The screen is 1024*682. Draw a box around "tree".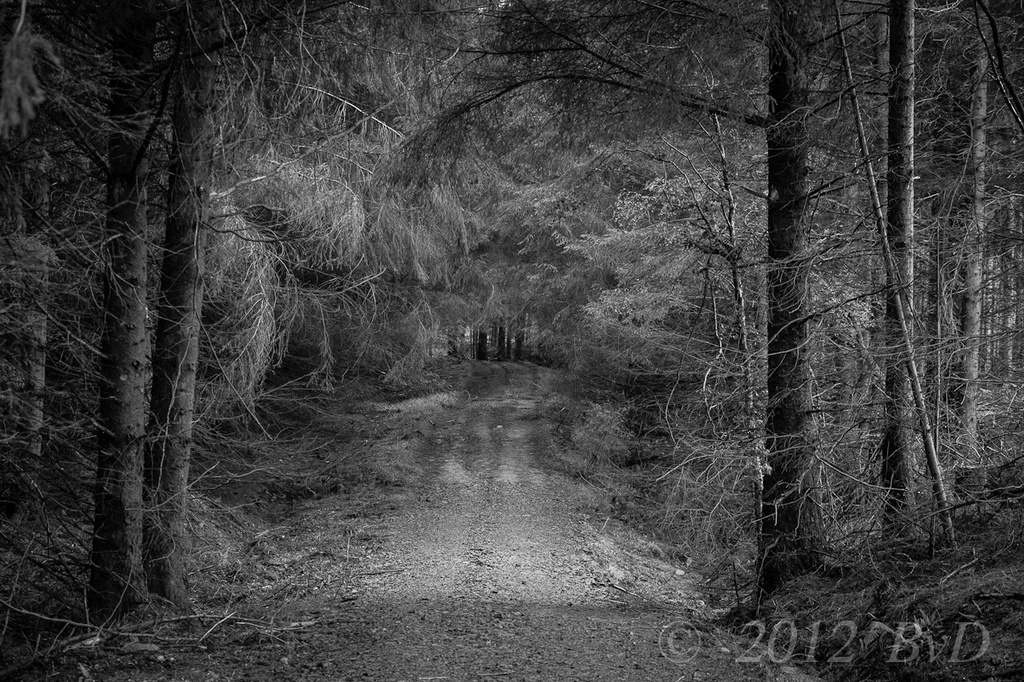
l=0, t=0, r=405, b=614.
